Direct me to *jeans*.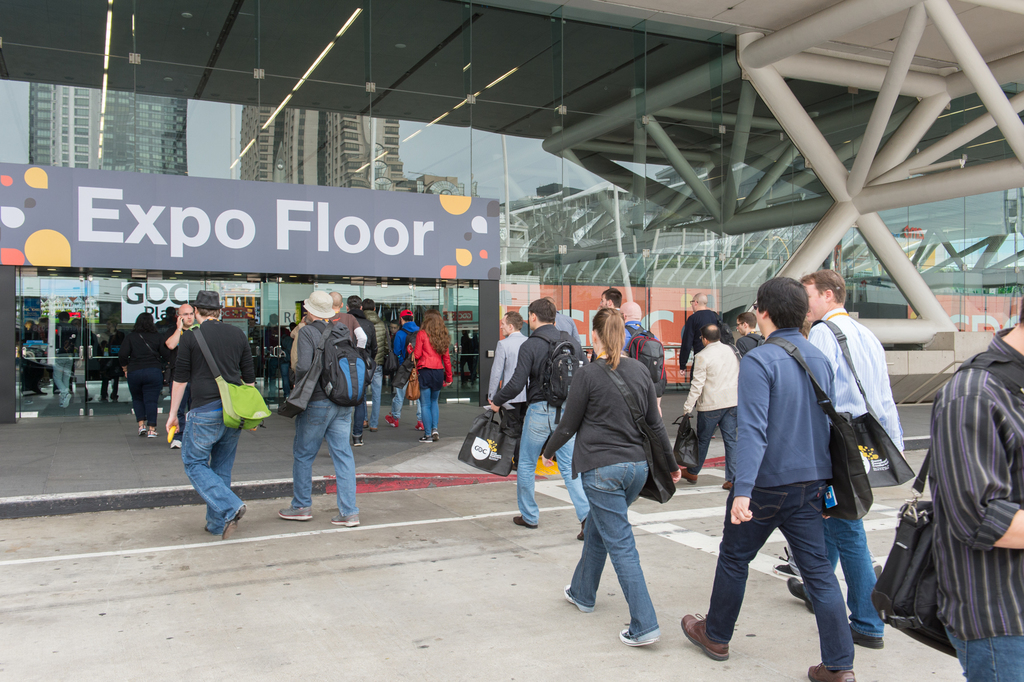
Direction: locate(364, 366, 381, 430).
